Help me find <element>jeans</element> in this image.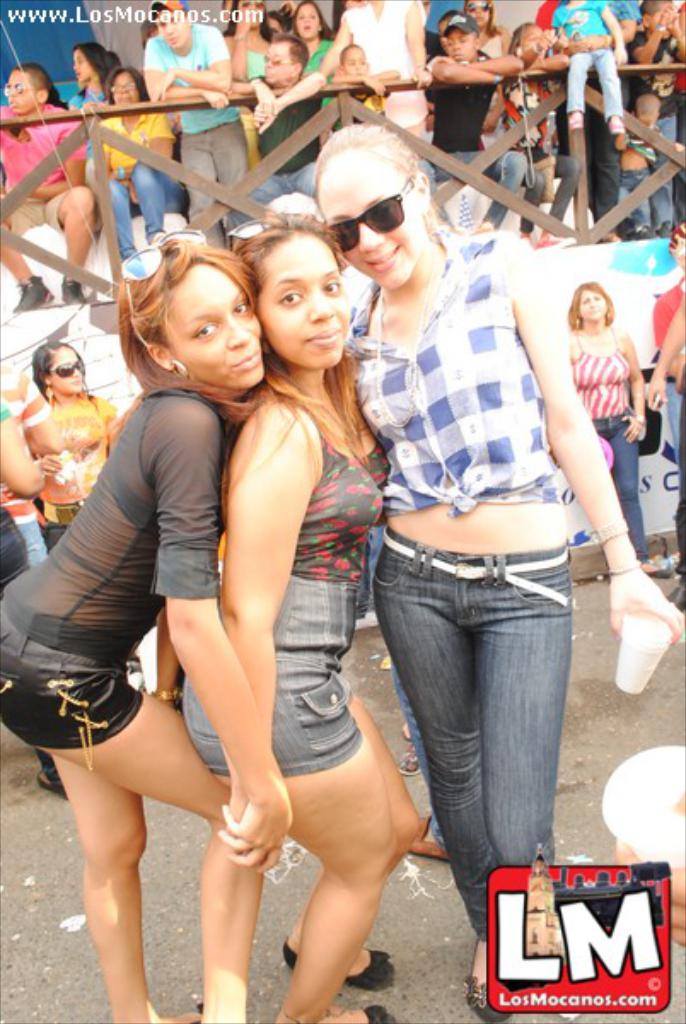
Found it: l=247, t=167, r=316, b=212.
